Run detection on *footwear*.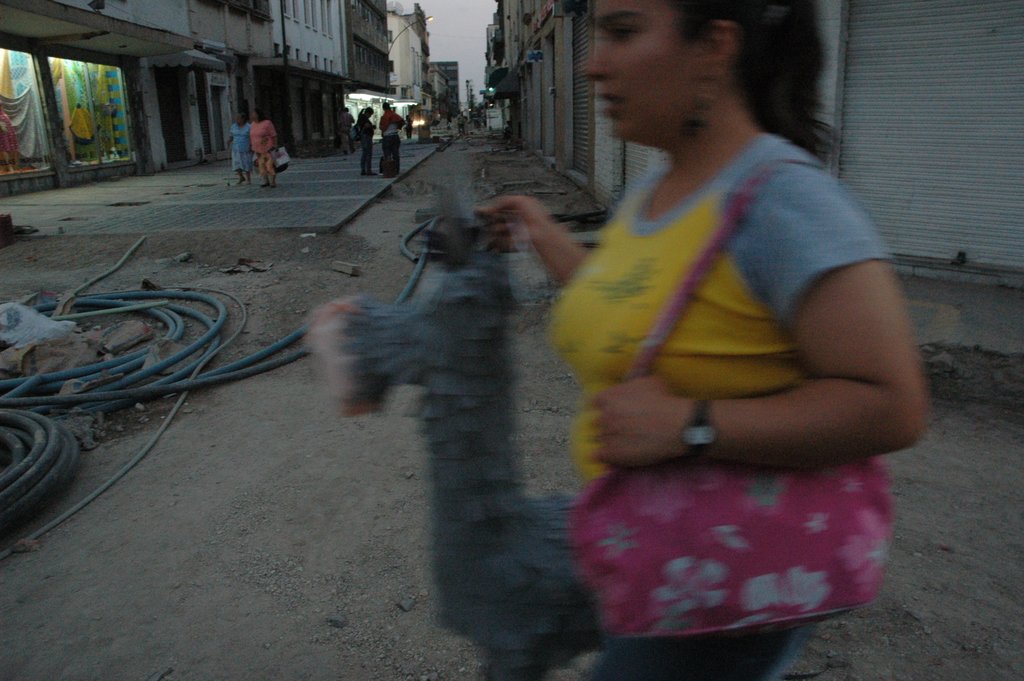
Result: (269, 179, 278, 188).
